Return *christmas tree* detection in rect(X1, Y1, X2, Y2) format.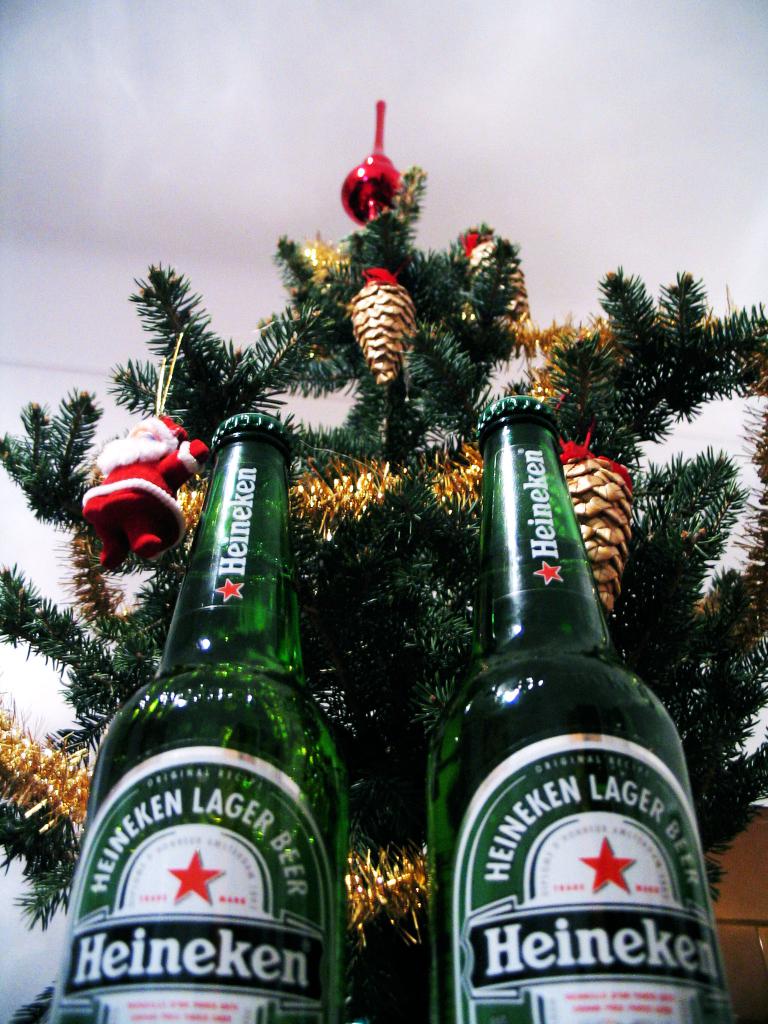
rect(0, 79, 767, 1015).
